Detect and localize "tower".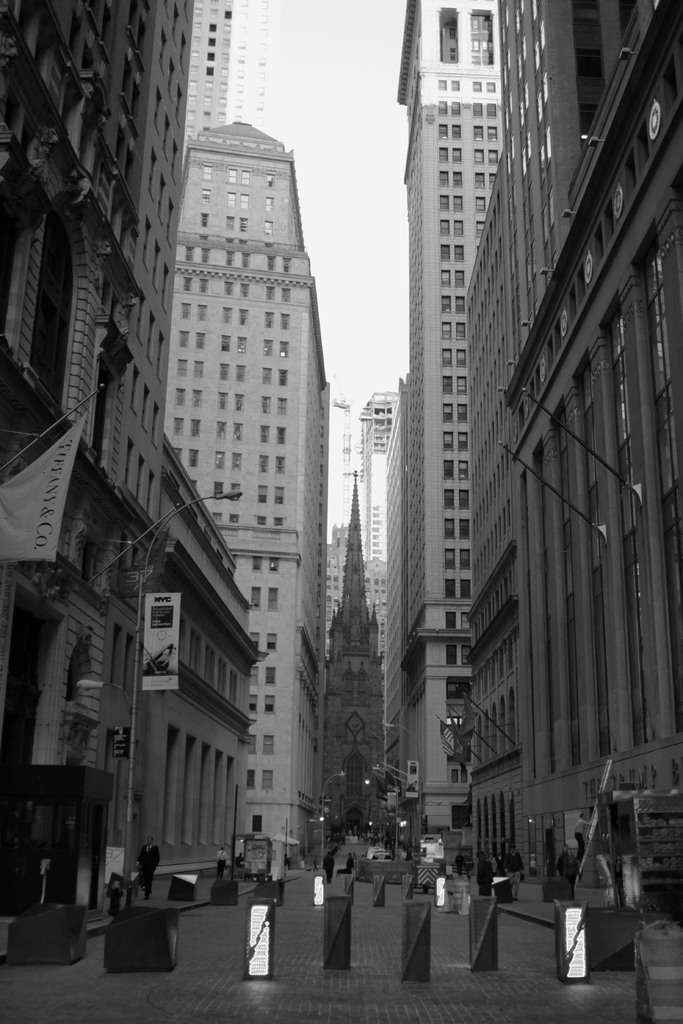
Localized at l=158, t=109, r=329, b=860.
